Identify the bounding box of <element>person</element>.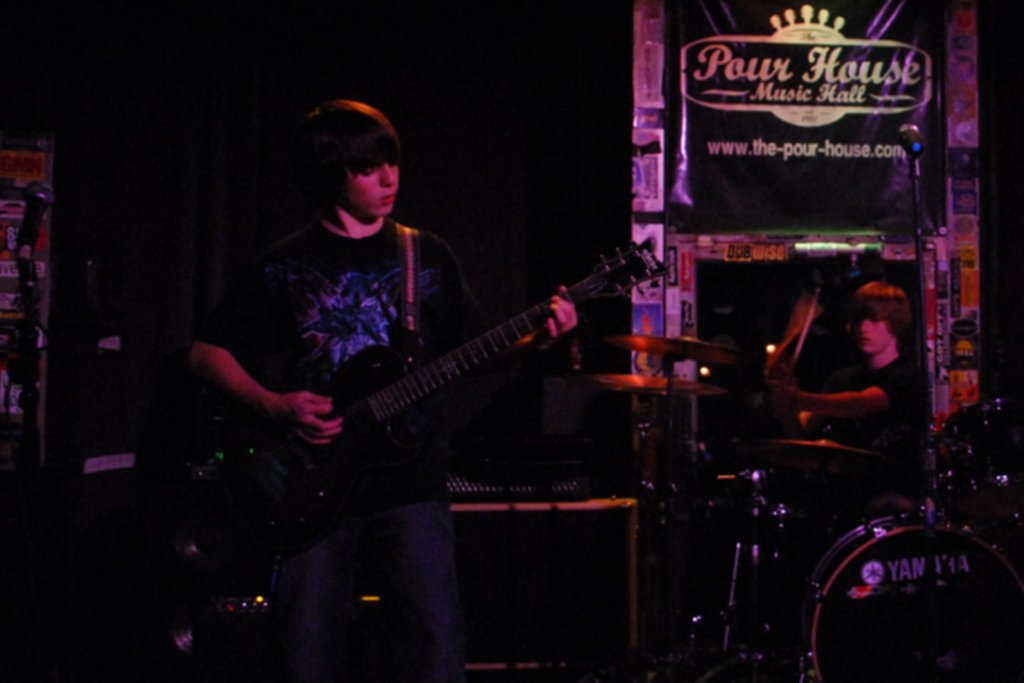
753 274 935 500.
